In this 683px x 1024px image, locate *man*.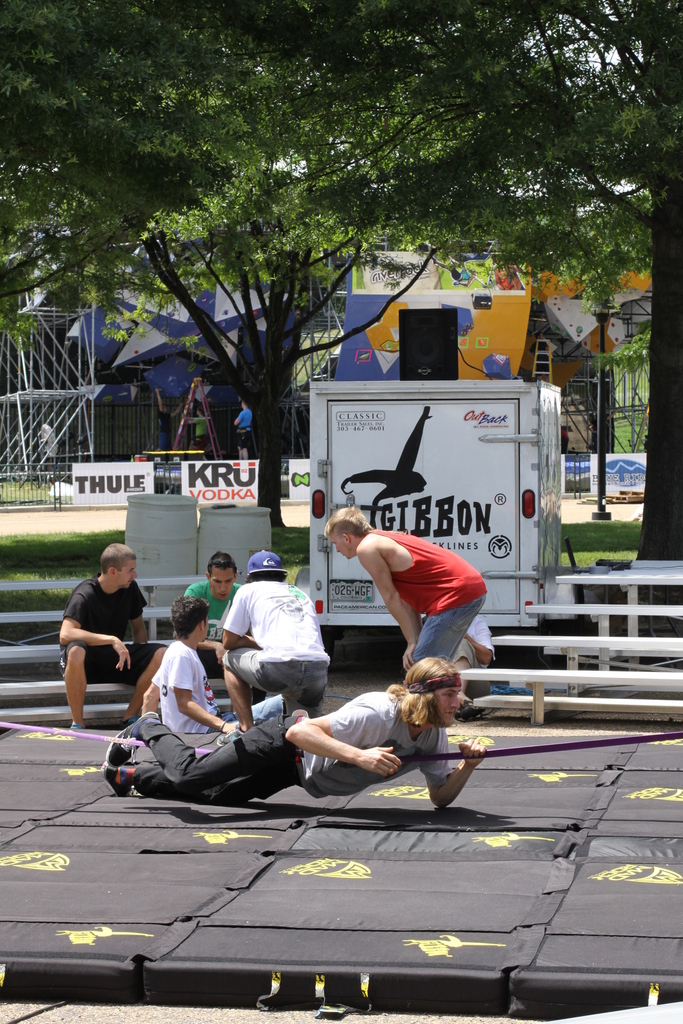
Bounding box: l=225, t=548, r=325, b=725.
